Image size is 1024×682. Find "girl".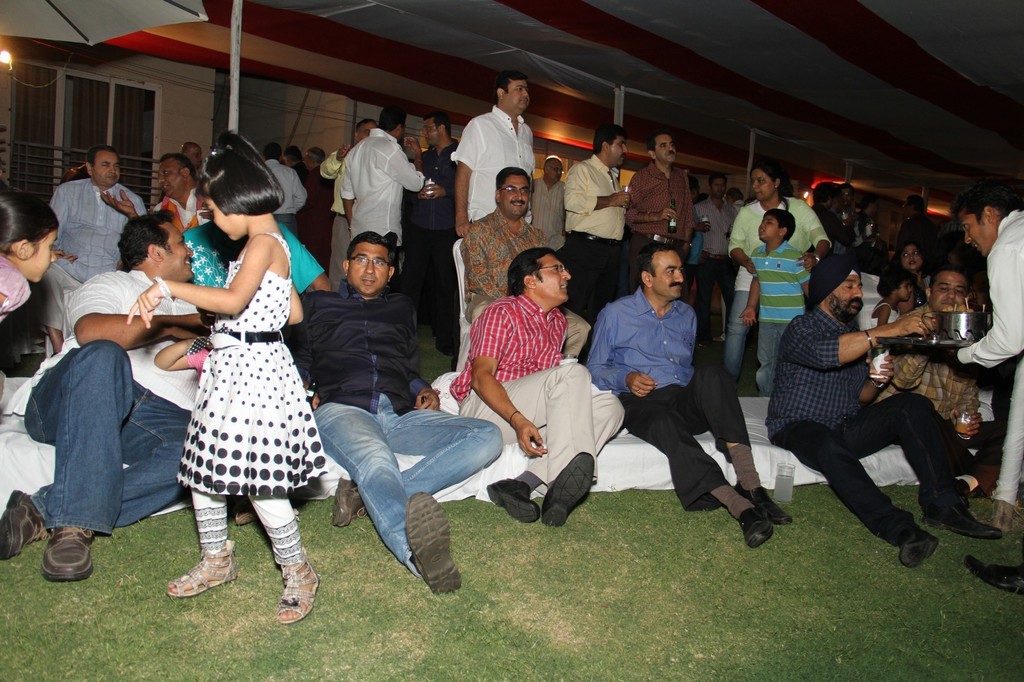
(131,131,326,628).
